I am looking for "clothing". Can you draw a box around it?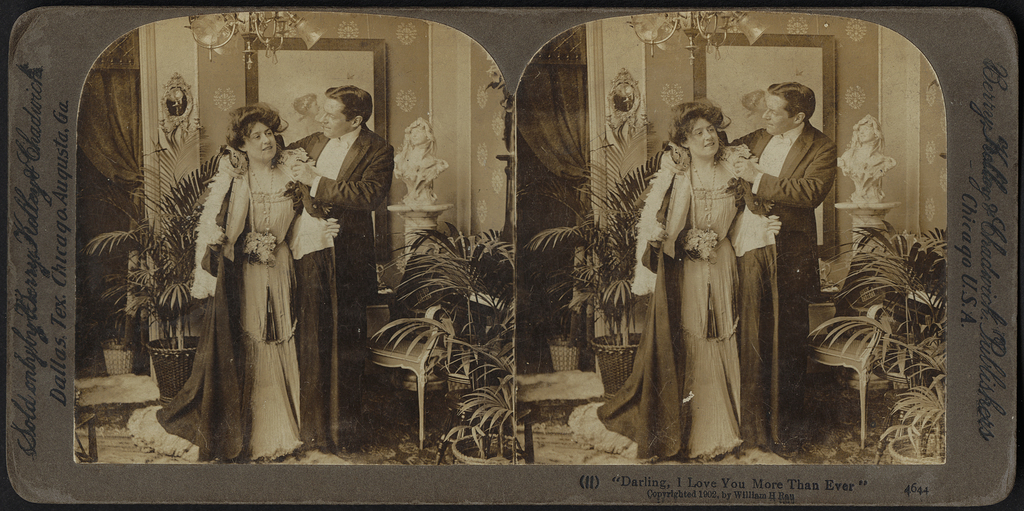
Sure, the bounding box is bbox(595, 138, 760, 462).
